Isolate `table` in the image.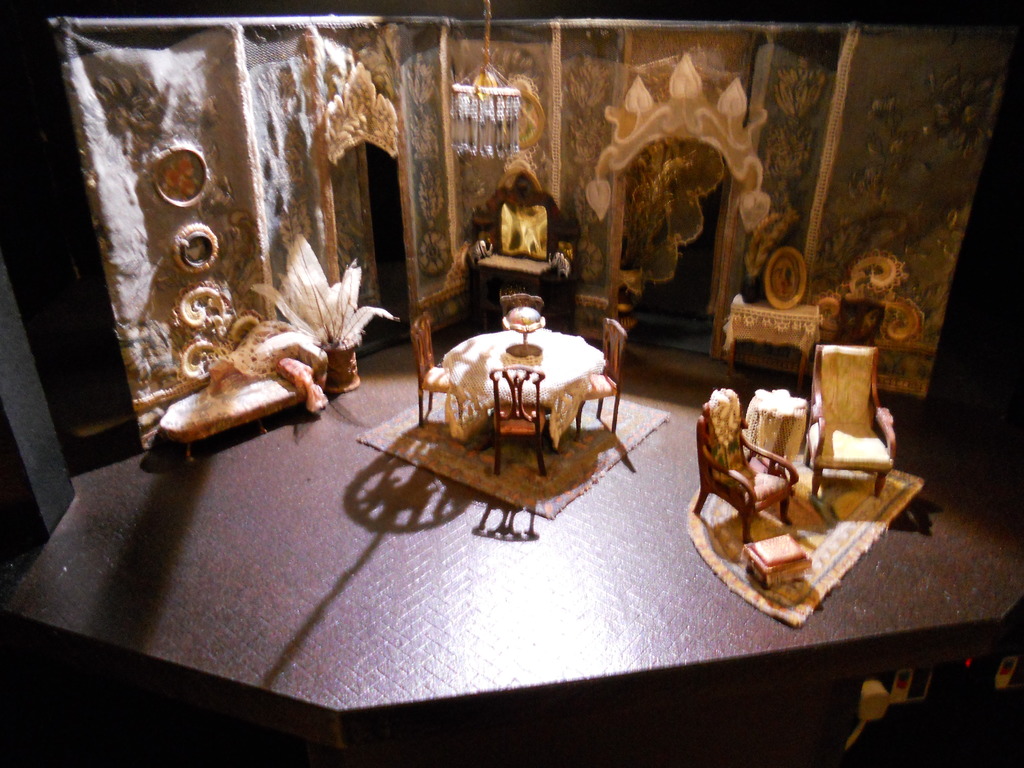
Isolated region: crop(723, 299, 828, 392).
